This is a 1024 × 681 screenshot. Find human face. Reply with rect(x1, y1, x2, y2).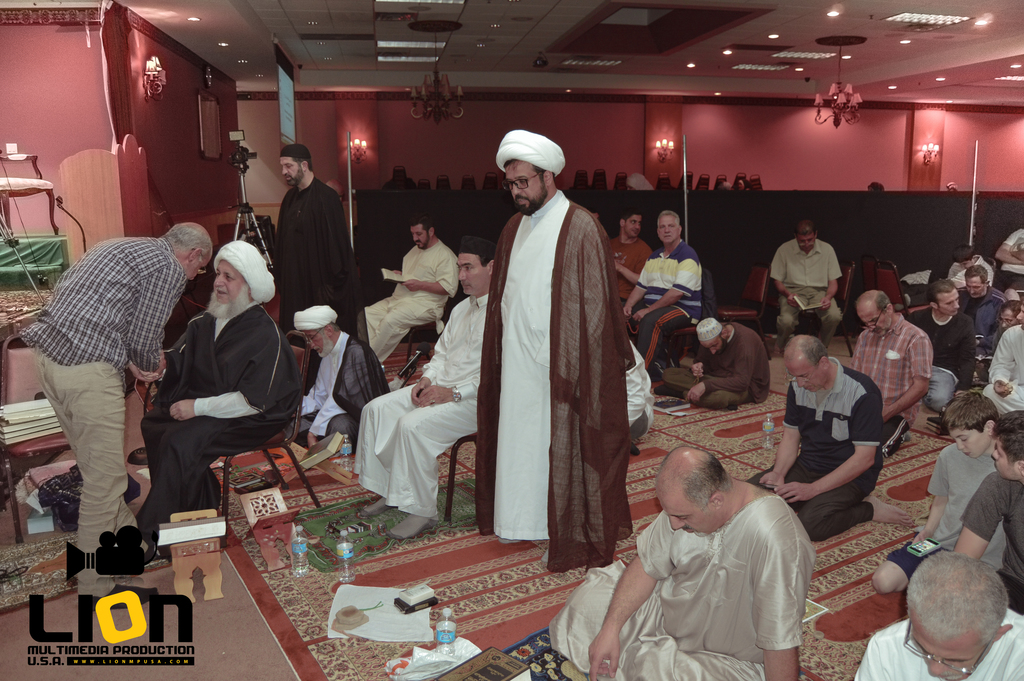
rect(941, 293, 958, 314).
